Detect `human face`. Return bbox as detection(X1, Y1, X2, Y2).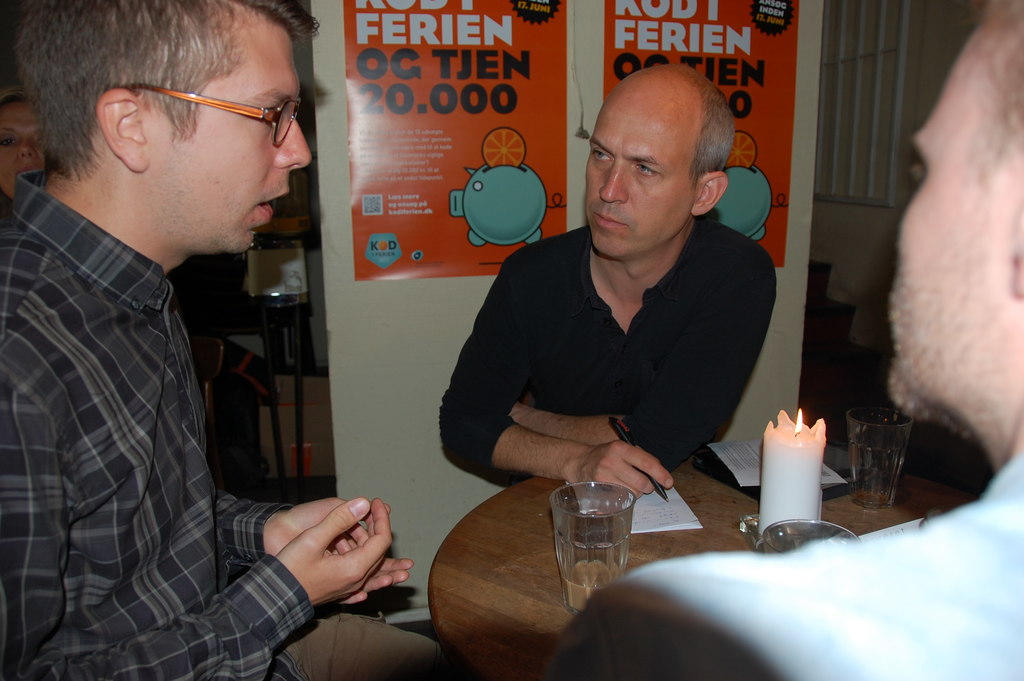
detection(177, 21, 314, 258).
